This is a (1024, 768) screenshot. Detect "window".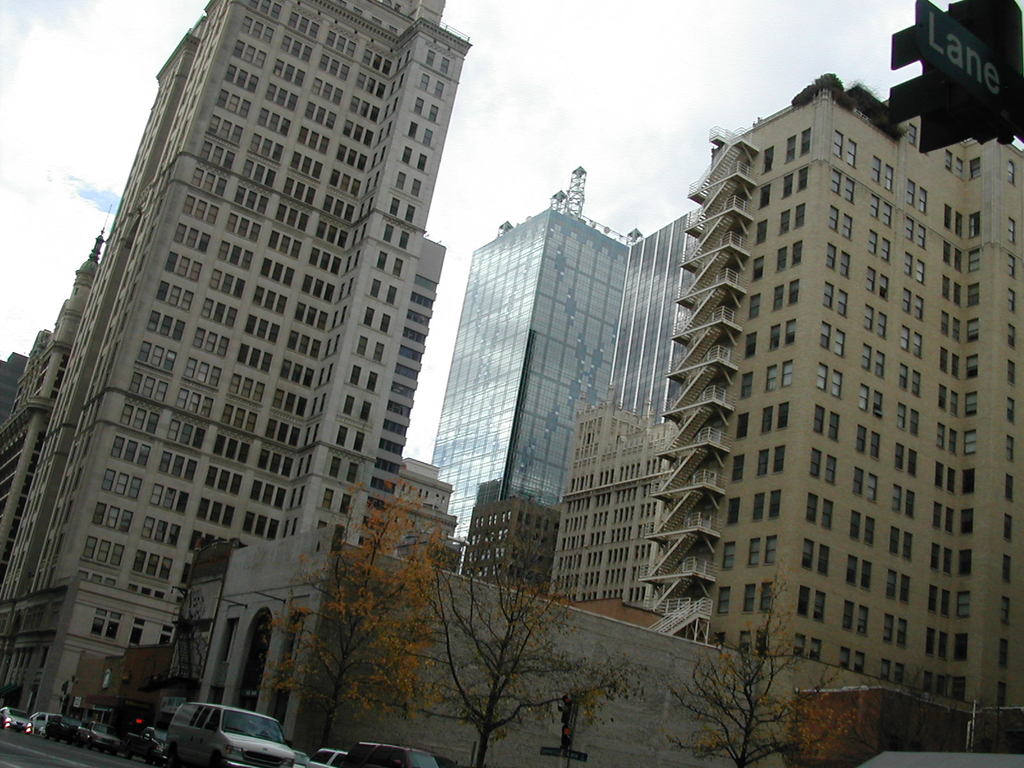
bbox=(1001, 636, 1011, 667).
